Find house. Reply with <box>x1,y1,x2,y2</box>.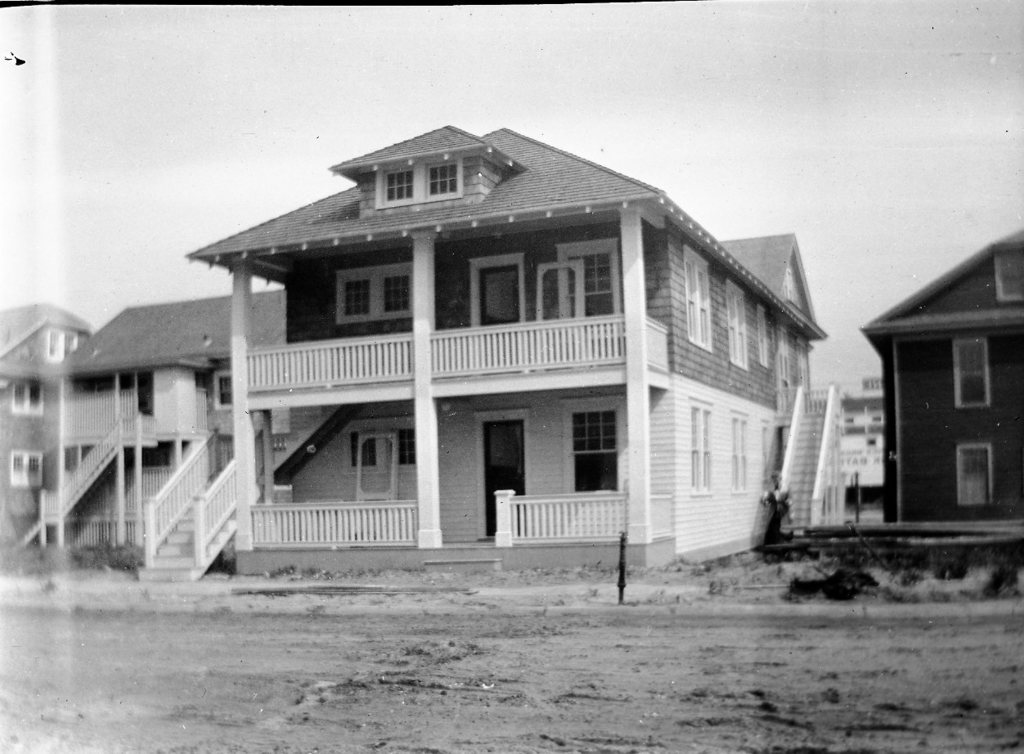
<box>182,104,831,592</box>.
